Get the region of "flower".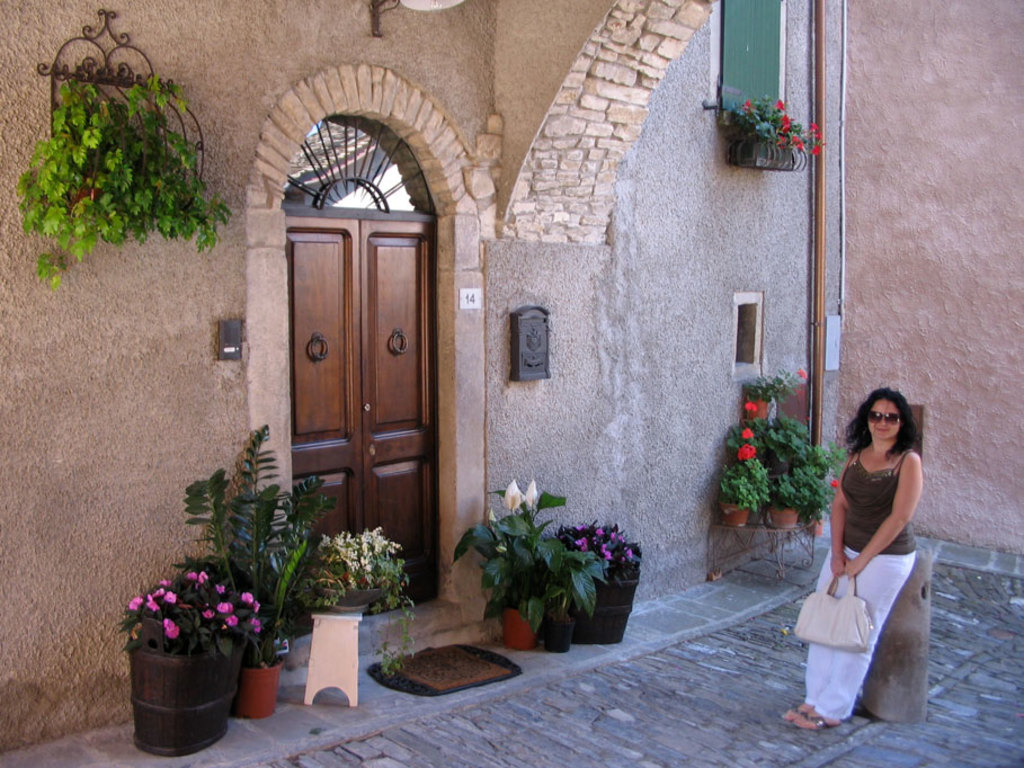
<box>733,443,758,462</box>.
